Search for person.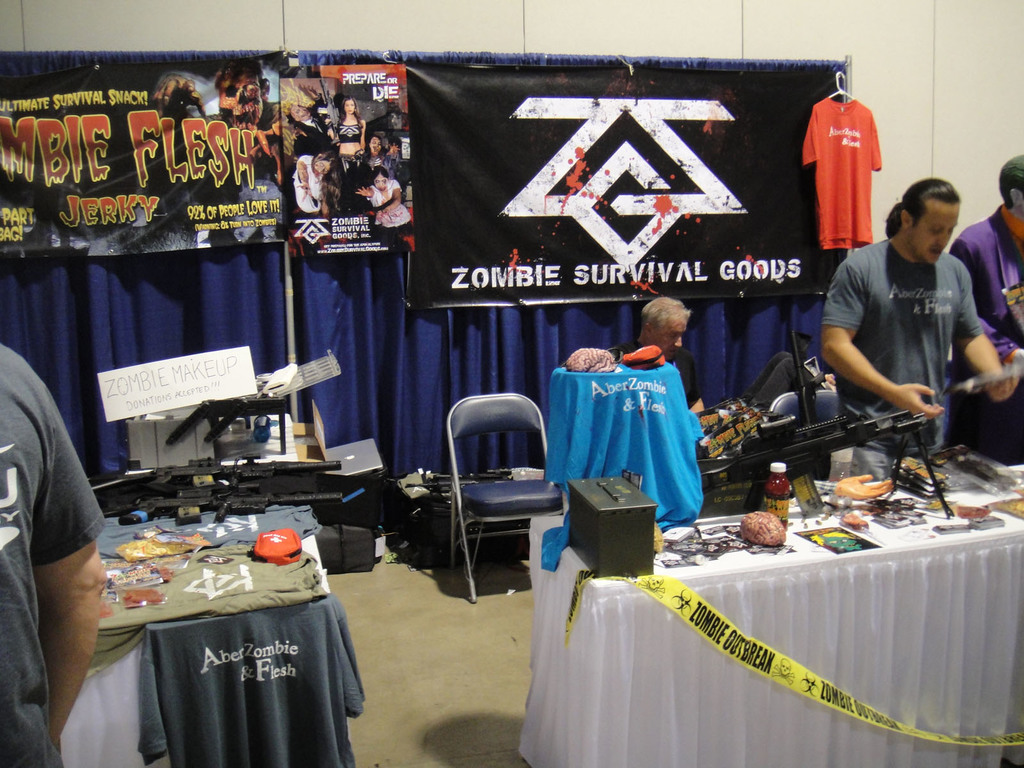
Found at l=367, t=130, r=399, b=167.
